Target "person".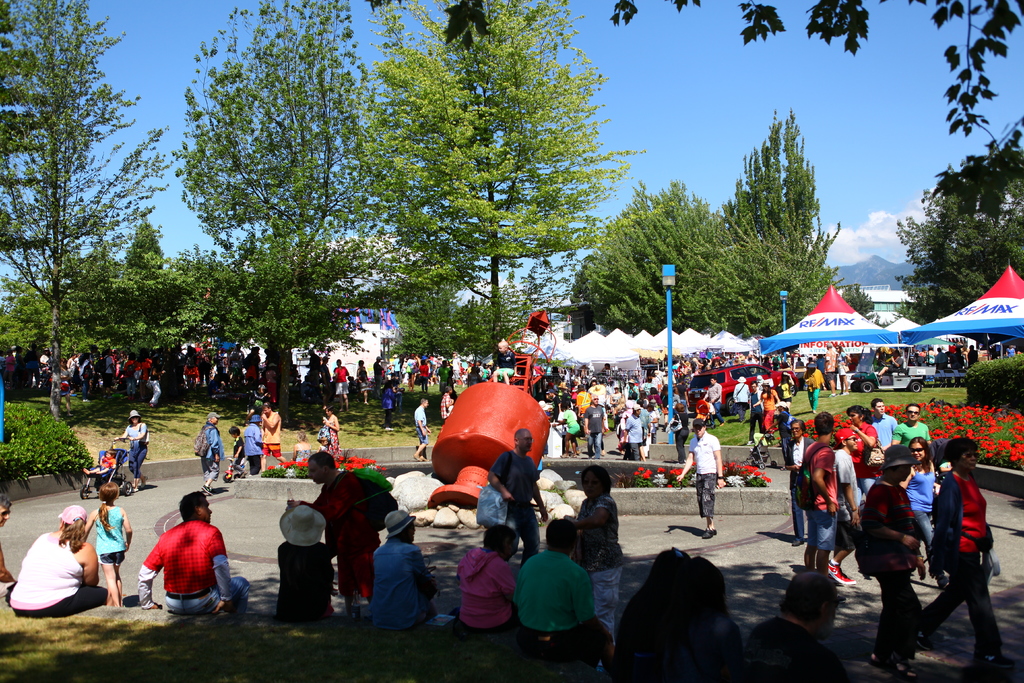
Target region: l=826, t=427, r=859, b=592.
